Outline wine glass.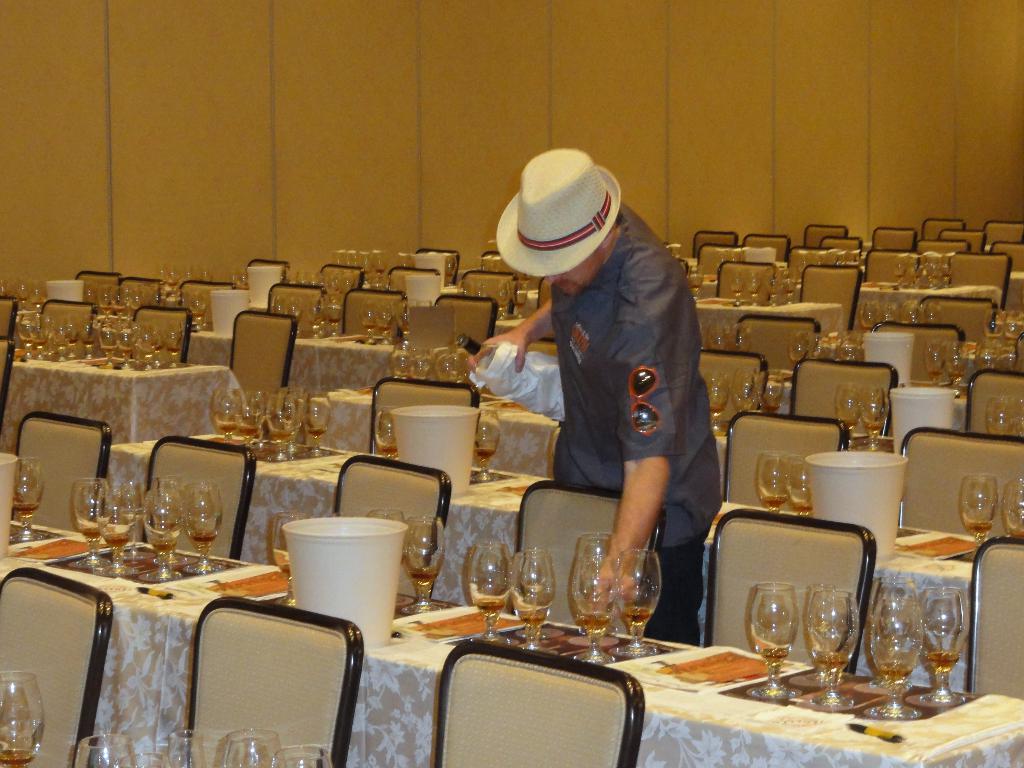
Outline: bbox=(959, 475, 996, 553).
